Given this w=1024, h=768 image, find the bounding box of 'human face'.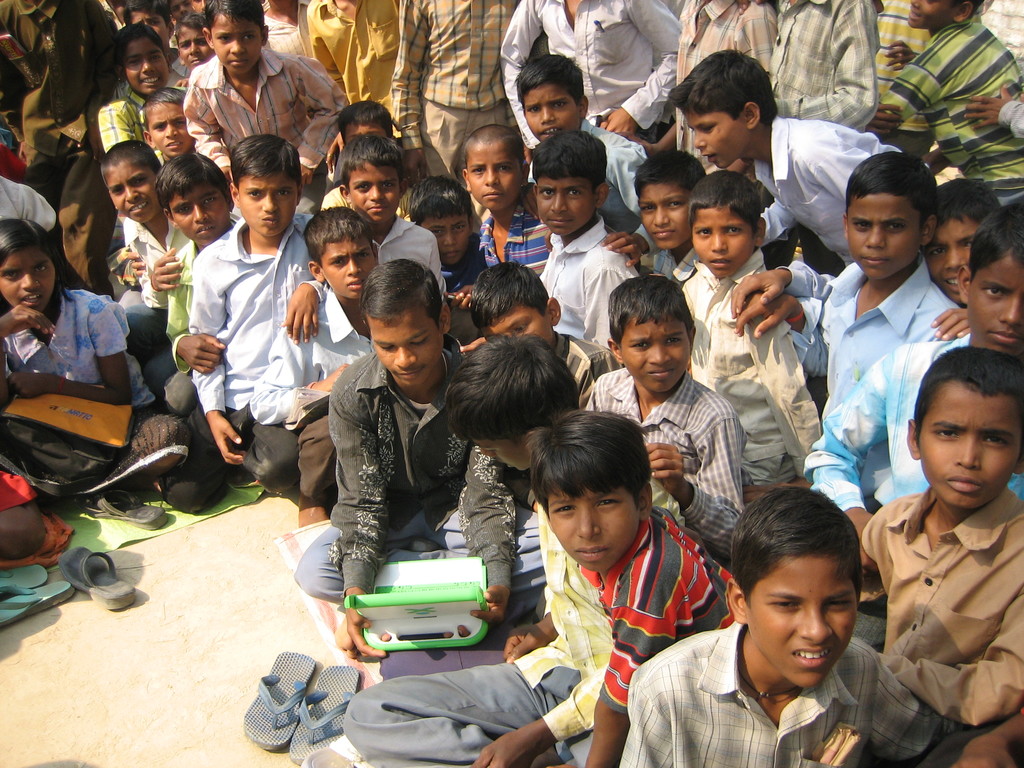
left=365, top=303, right=447, bottom=385.
